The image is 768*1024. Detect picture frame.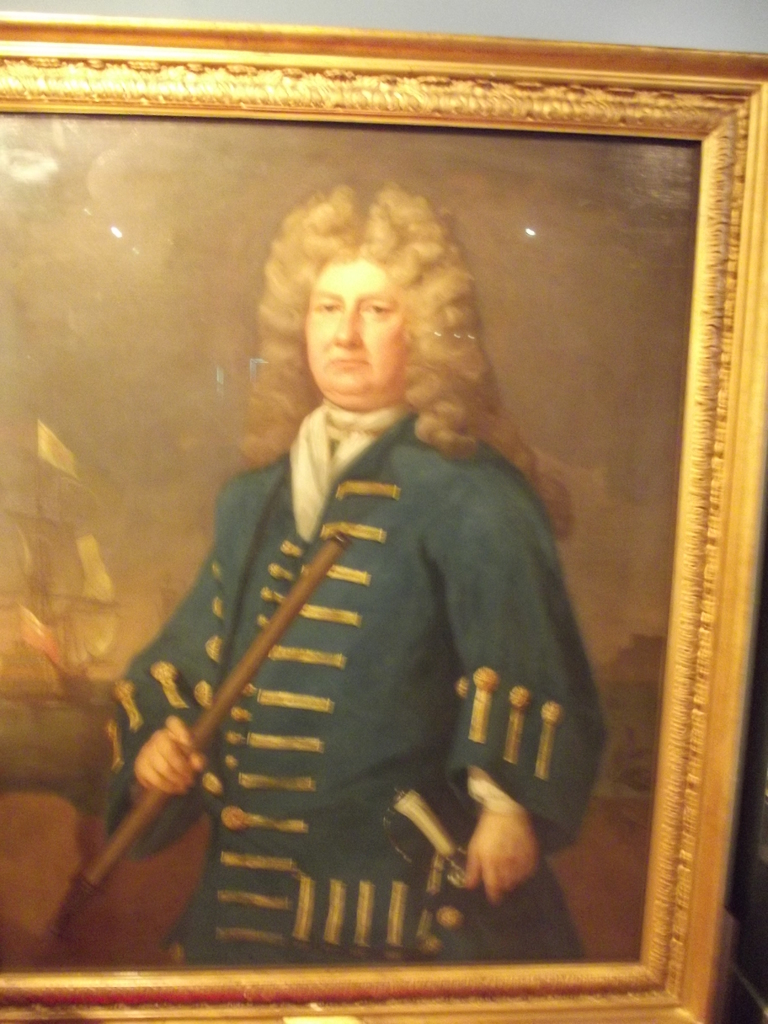
Detection: [0, 13, 749, 1023].
